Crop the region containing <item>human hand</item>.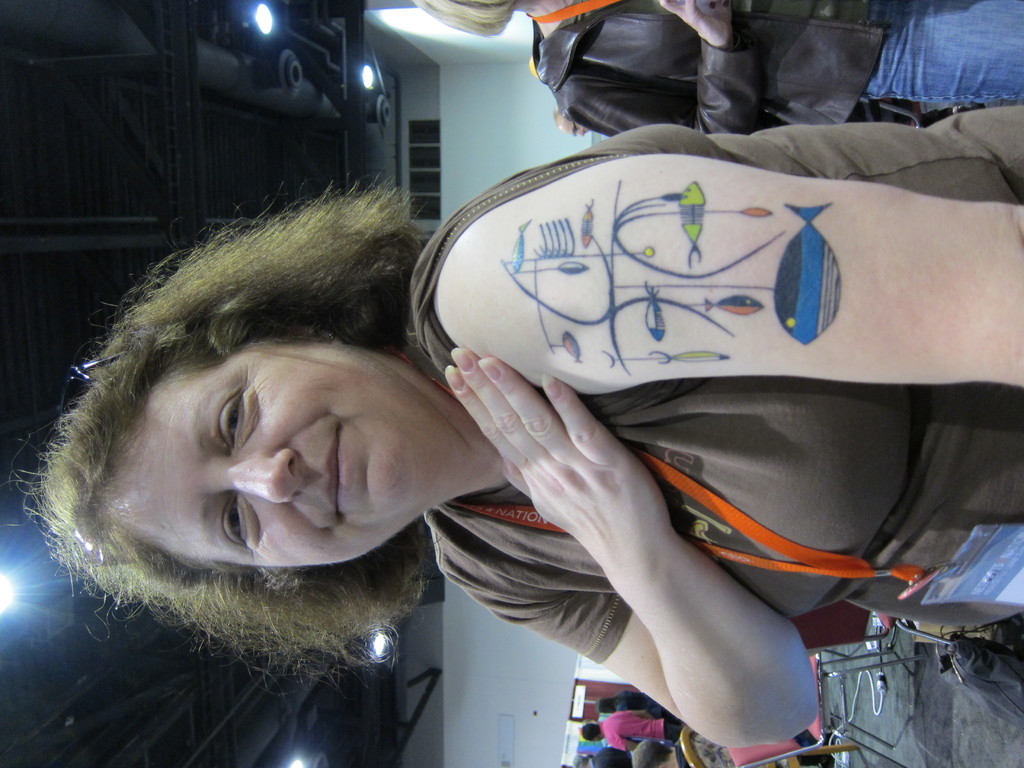
Crop region: <box>440,343,637,517</box>.
